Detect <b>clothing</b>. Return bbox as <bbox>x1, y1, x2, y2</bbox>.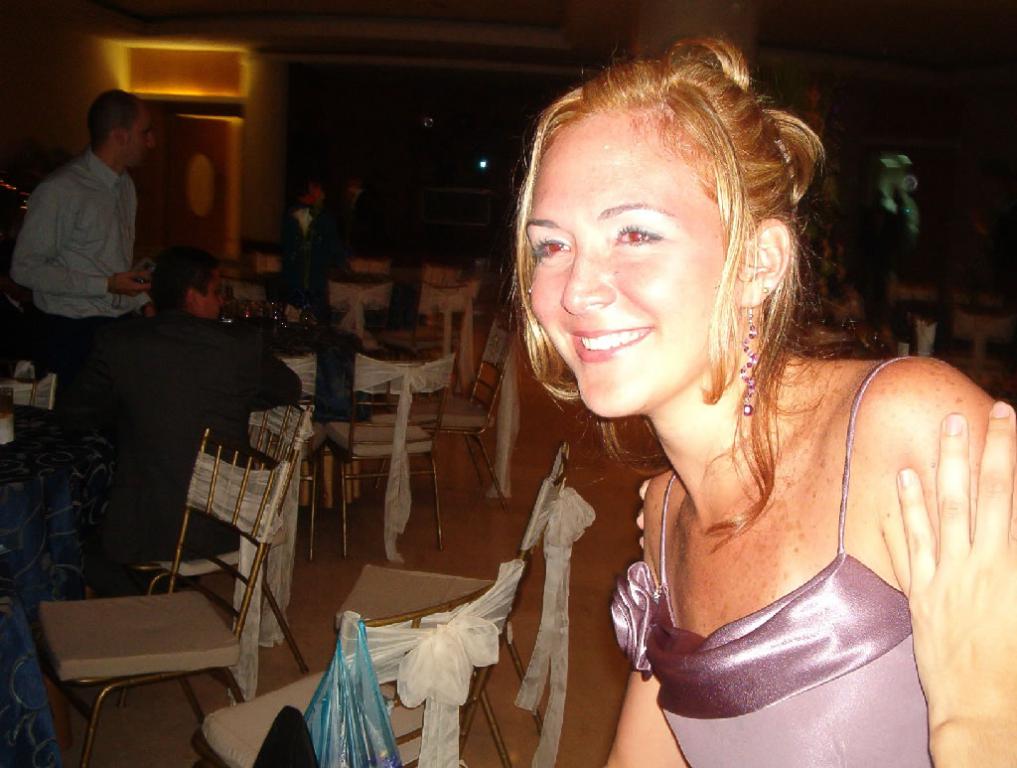
<bbox>611, 357, 937, 767</bbox>.
